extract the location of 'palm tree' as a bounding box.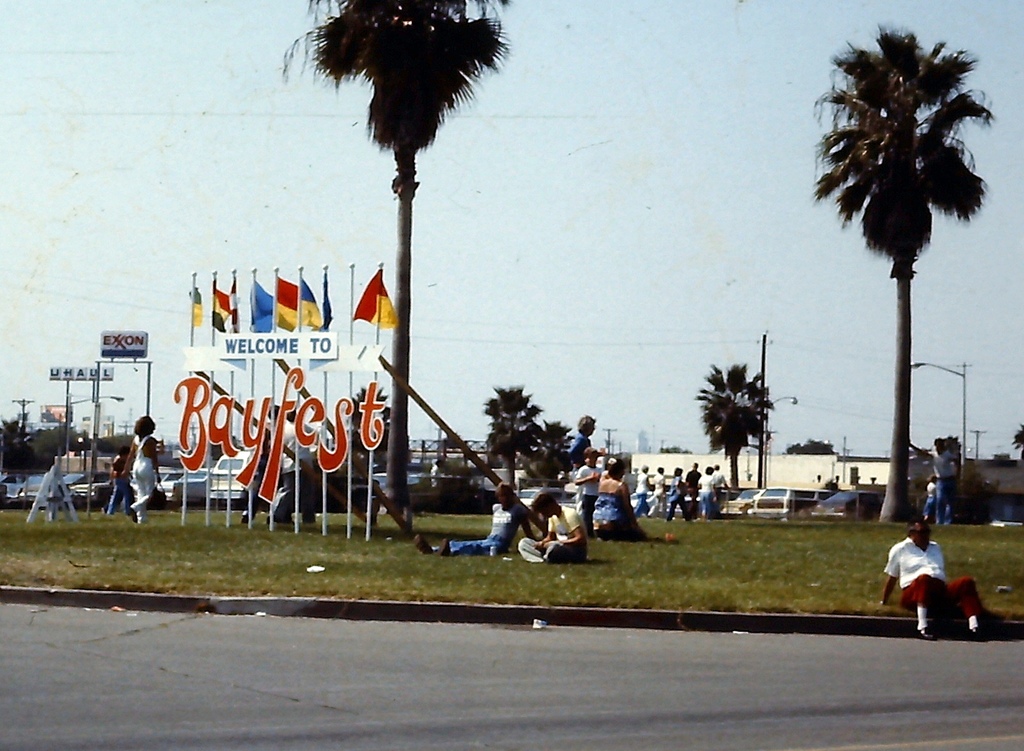
bbox=(298, 0, 510, 526).
